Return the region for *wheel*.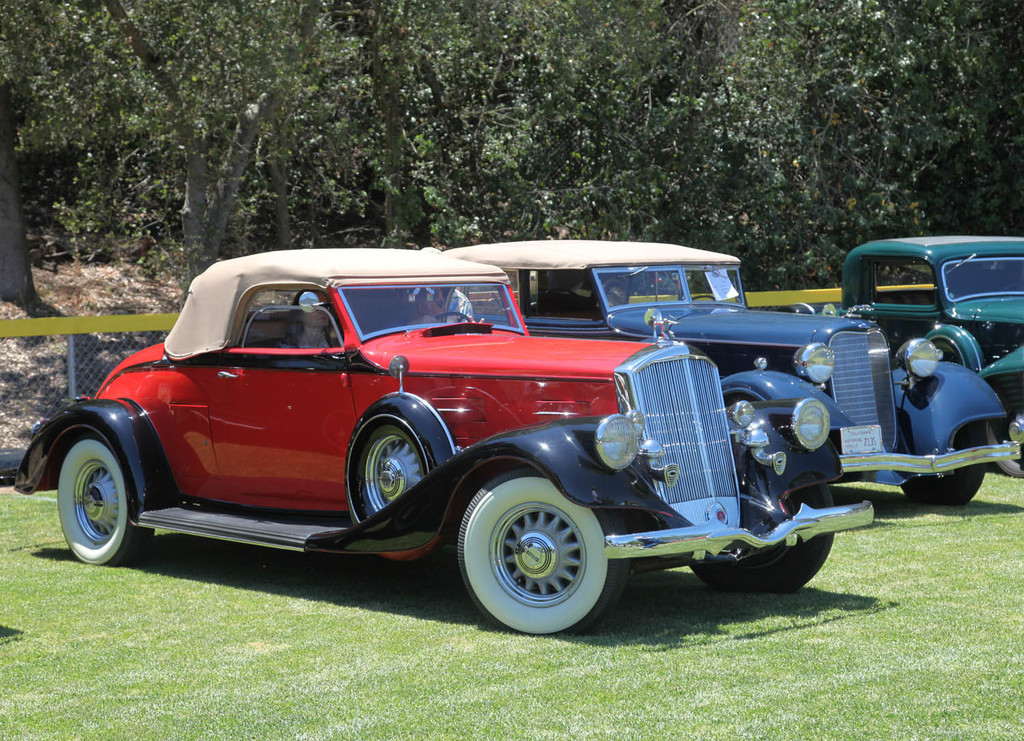
<box>987,411,1023,479</box>.
